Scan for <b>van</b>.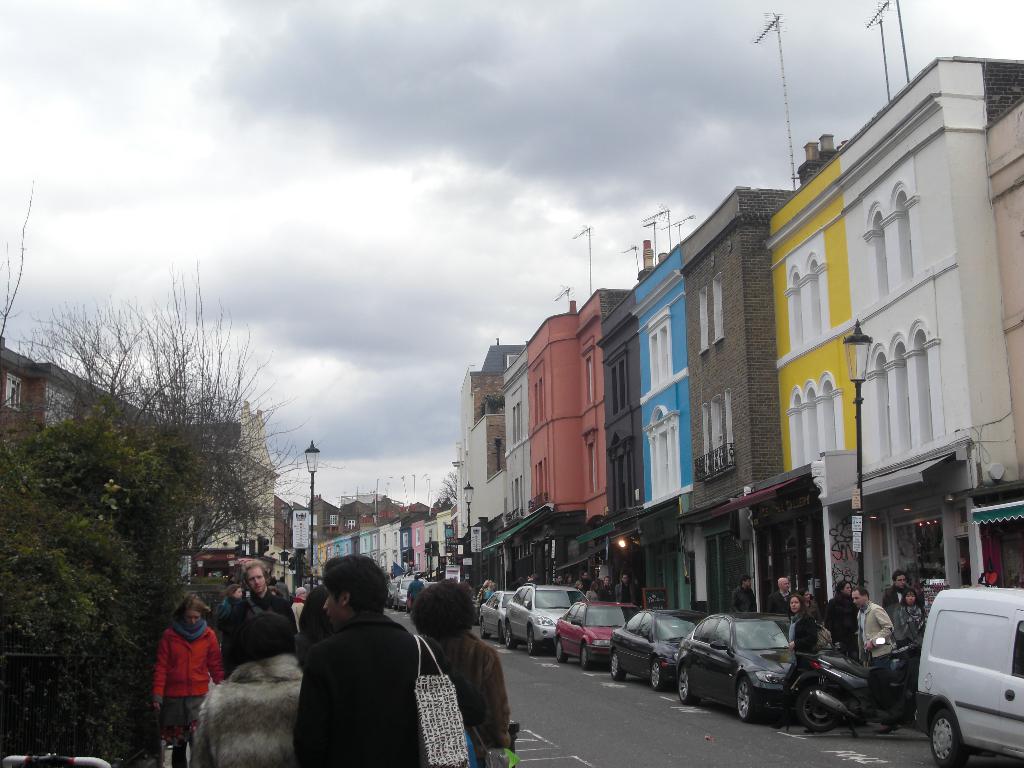
Scan result: [left=901, top=583, right=1022, bottom=761].
